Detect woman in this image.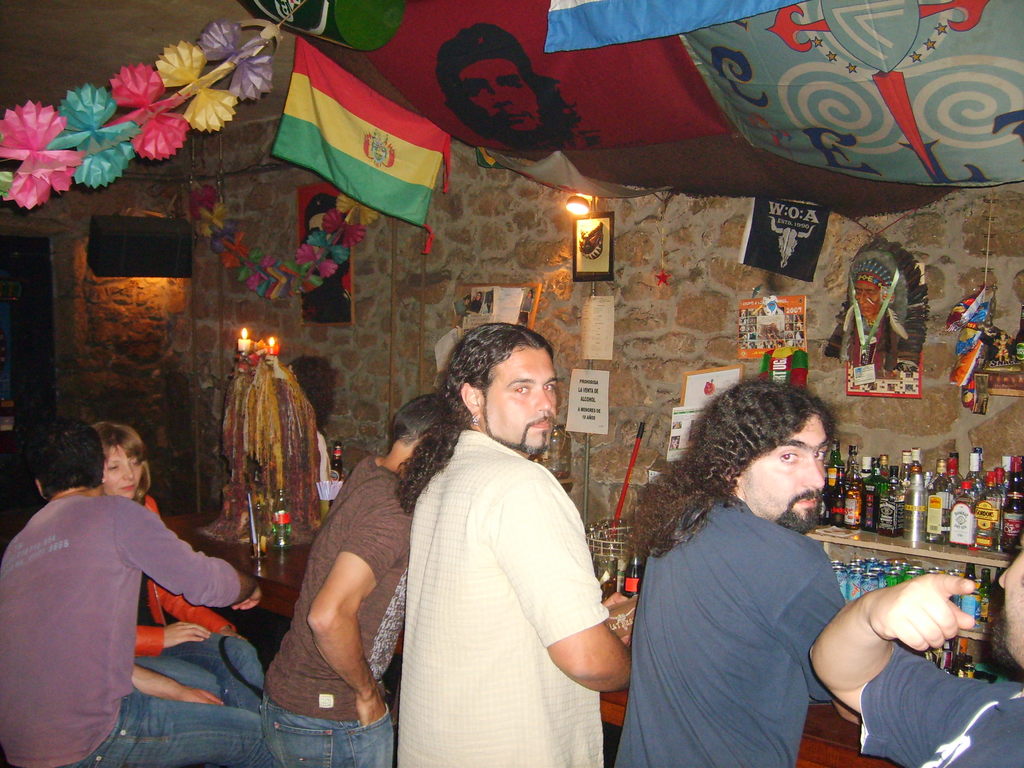
Detection: 86,417,268,715.
